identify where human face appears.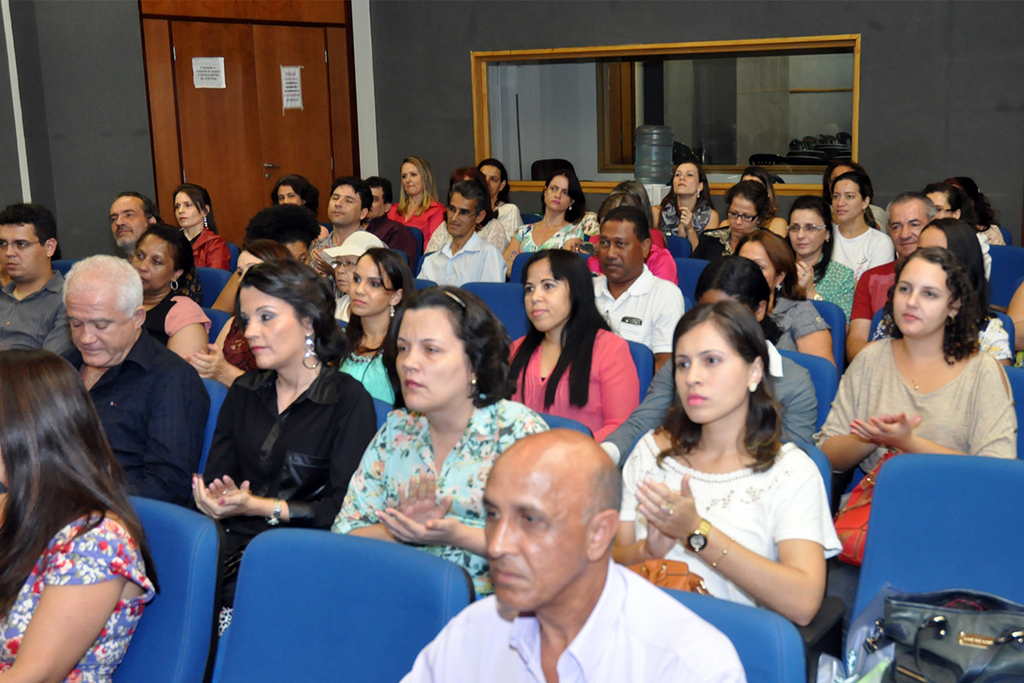
Appears at (left=271, top=184, right=305, bottom=209).
